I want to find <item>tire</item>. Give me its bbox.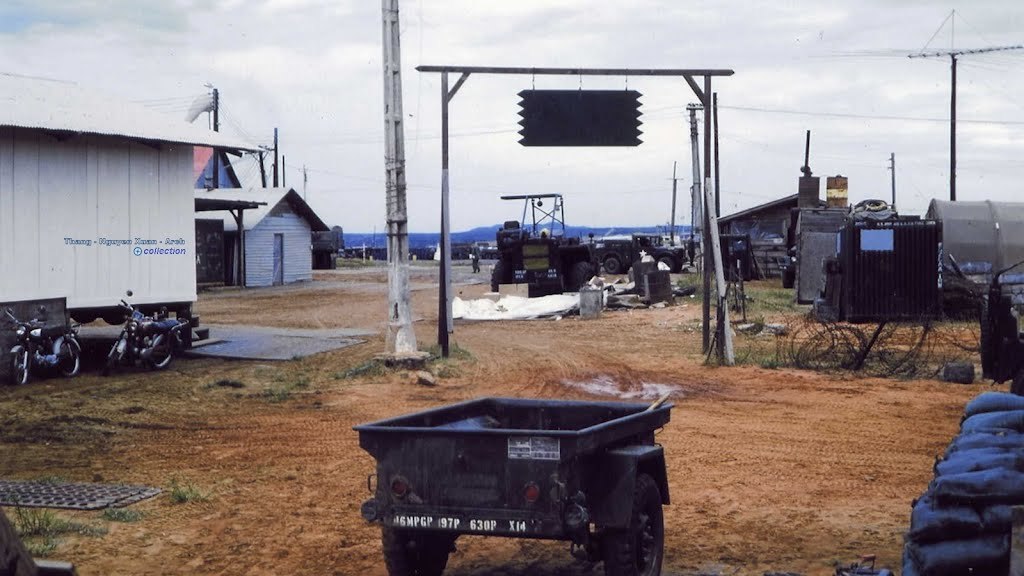
bbox=(58, 339, 80, 376).
